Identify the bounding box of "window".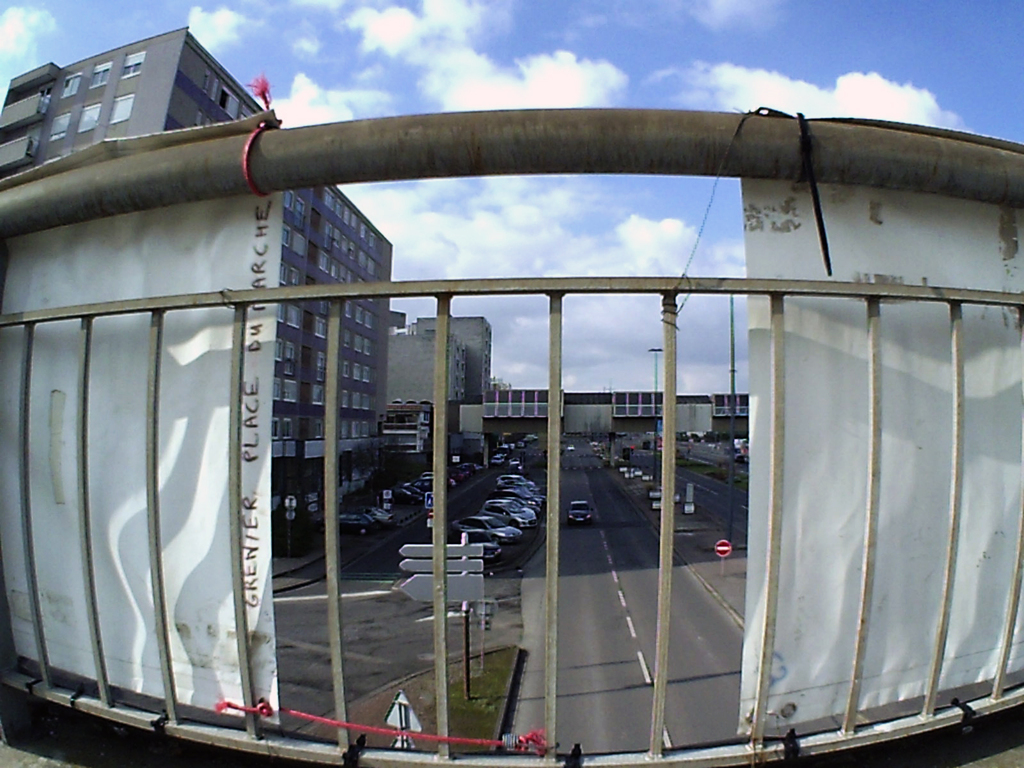
274, 337, 283, 368.
